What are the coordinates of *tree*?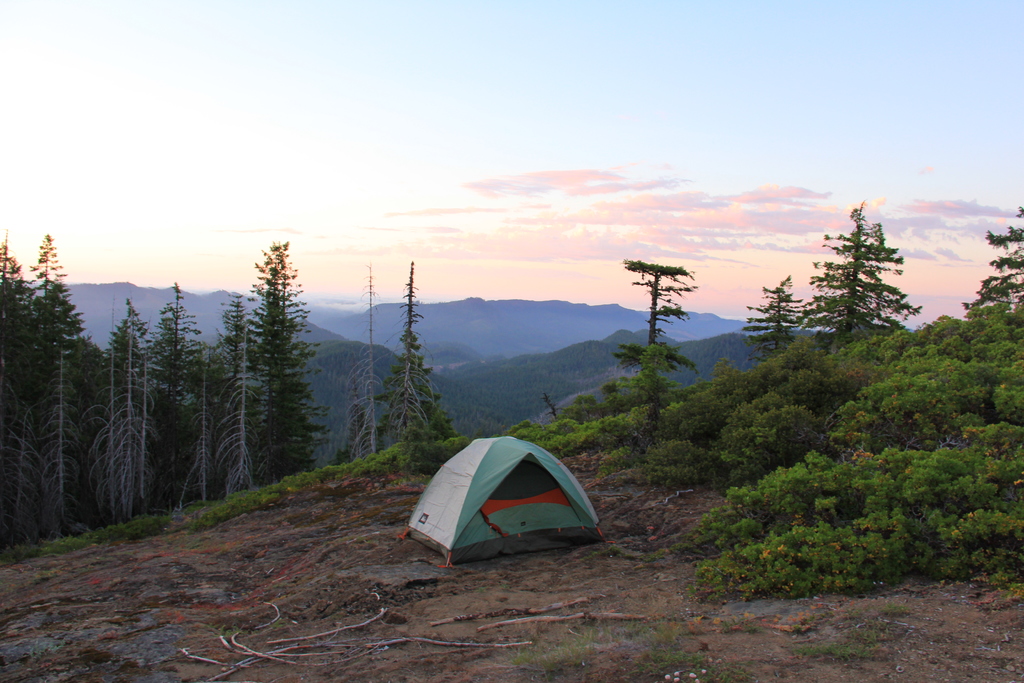
x1=740, y1=272, x2=819, y2=363.
